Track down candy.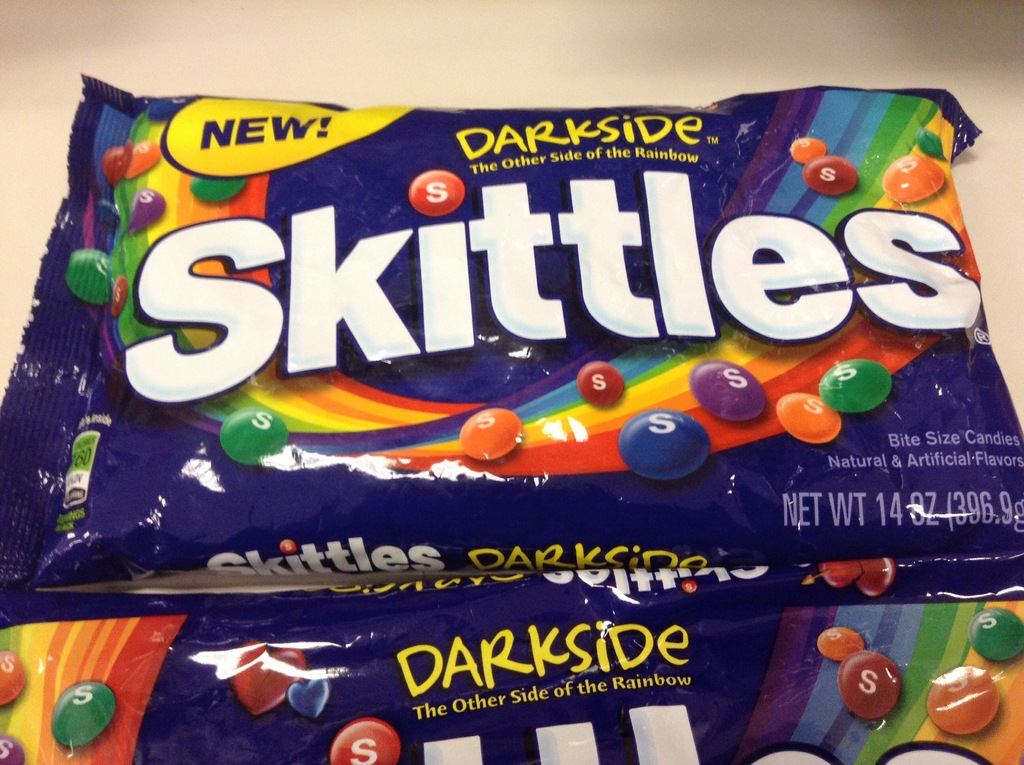
Tracked to l=854, t=555, r=899, b=599.
